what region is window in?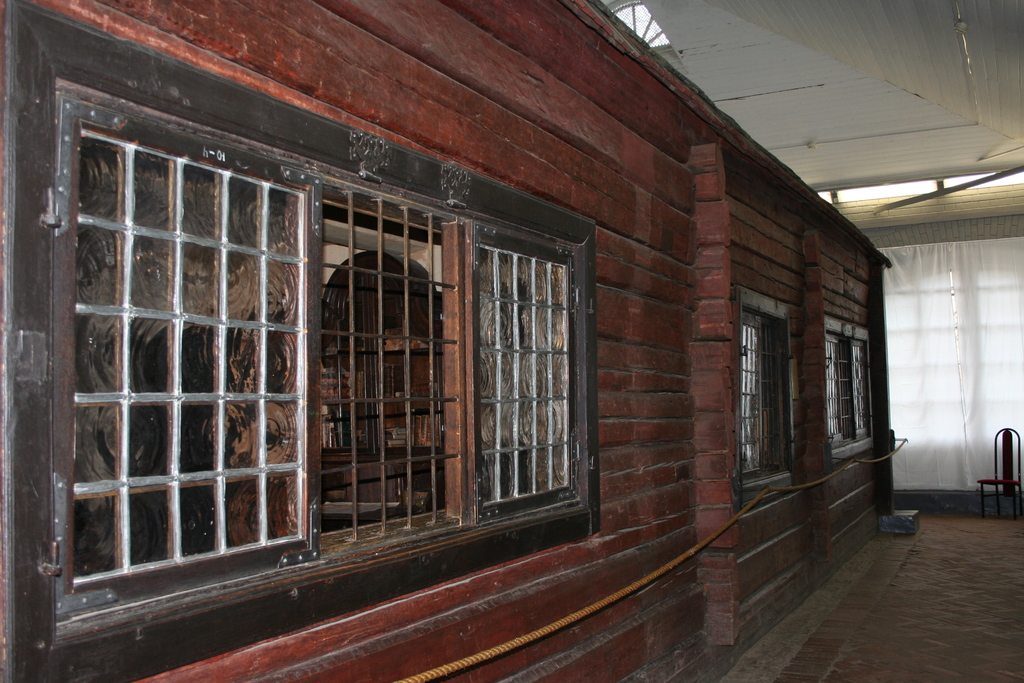
select_region(0, 0, 604, 680).
